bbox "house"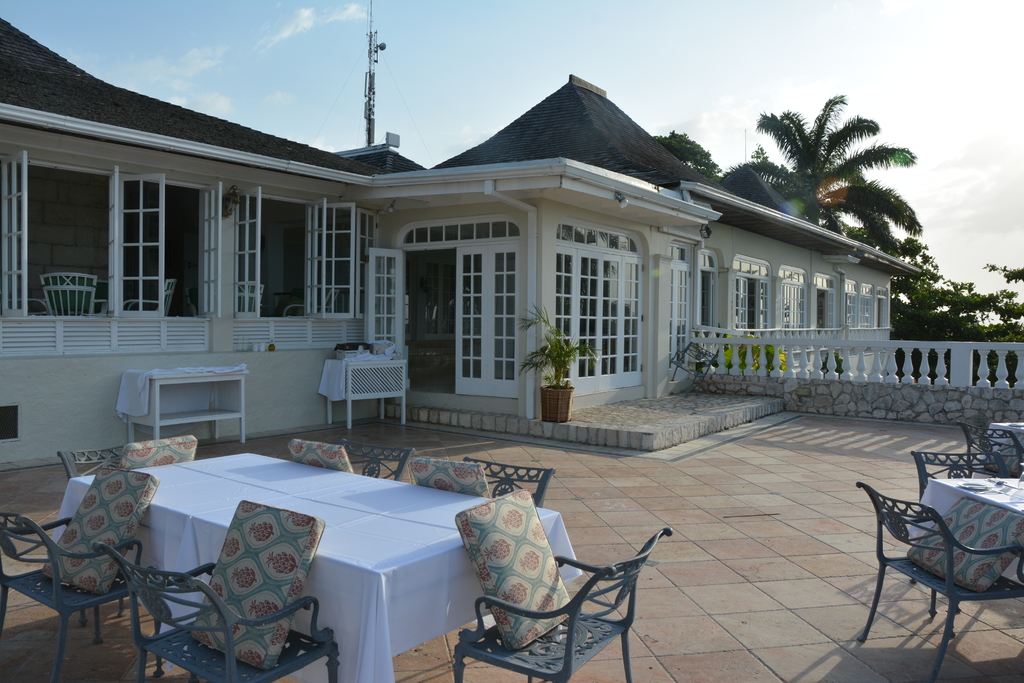
locate(29, 39, 916, 476)
